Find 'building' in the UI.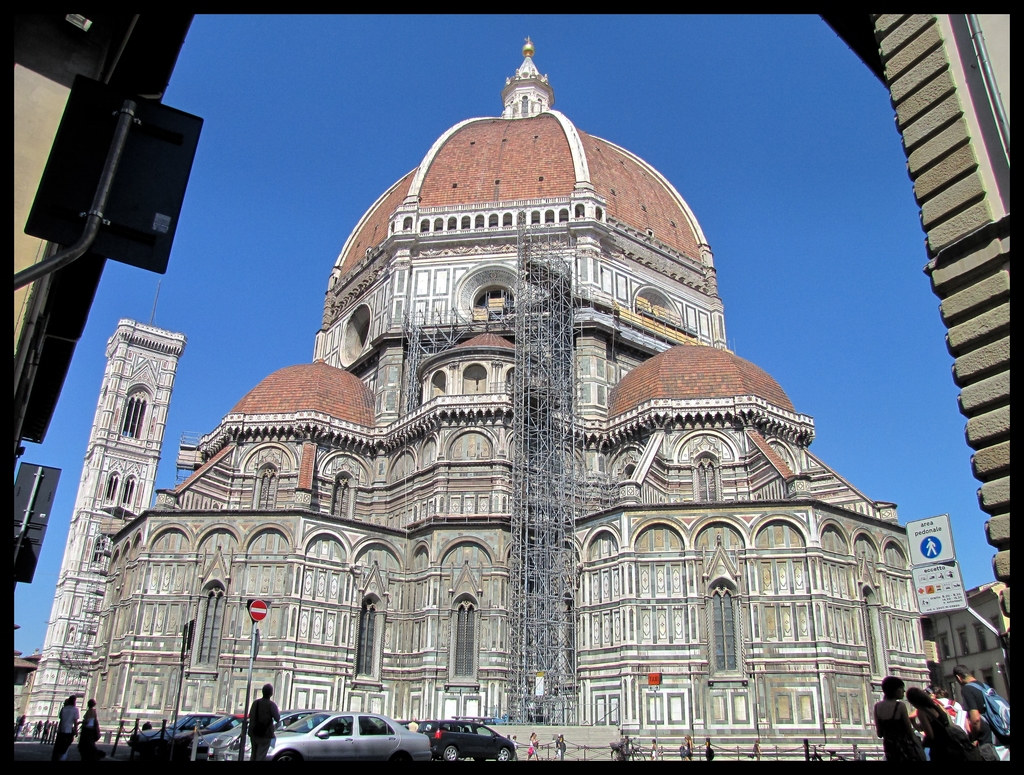
UI element at <region>919, 584, 1009, 720</region>.
